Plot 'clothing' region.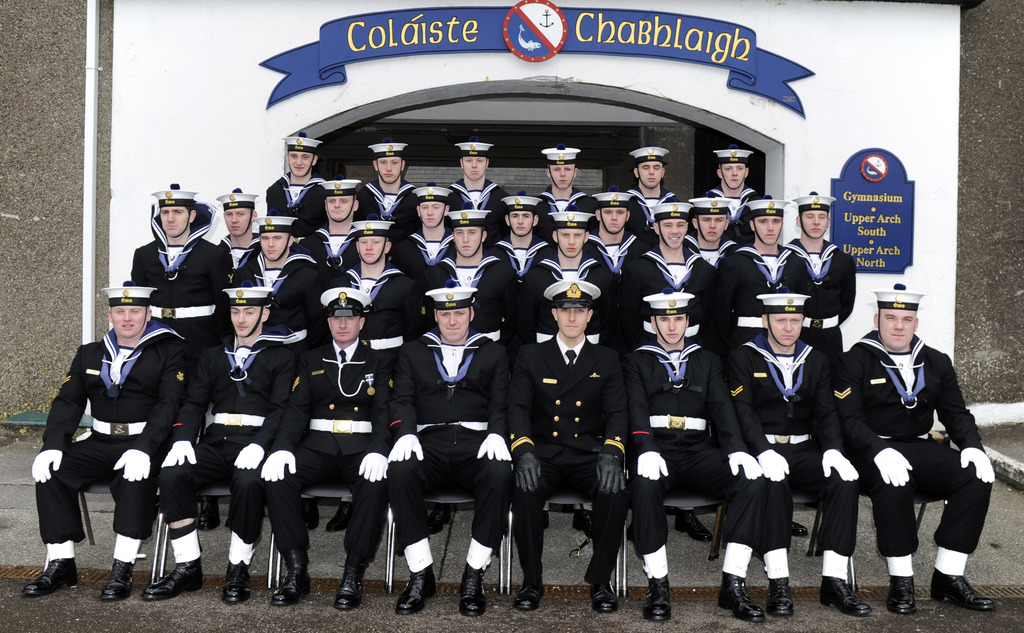
Plotted at select_region(705, 191, 756, 230).
